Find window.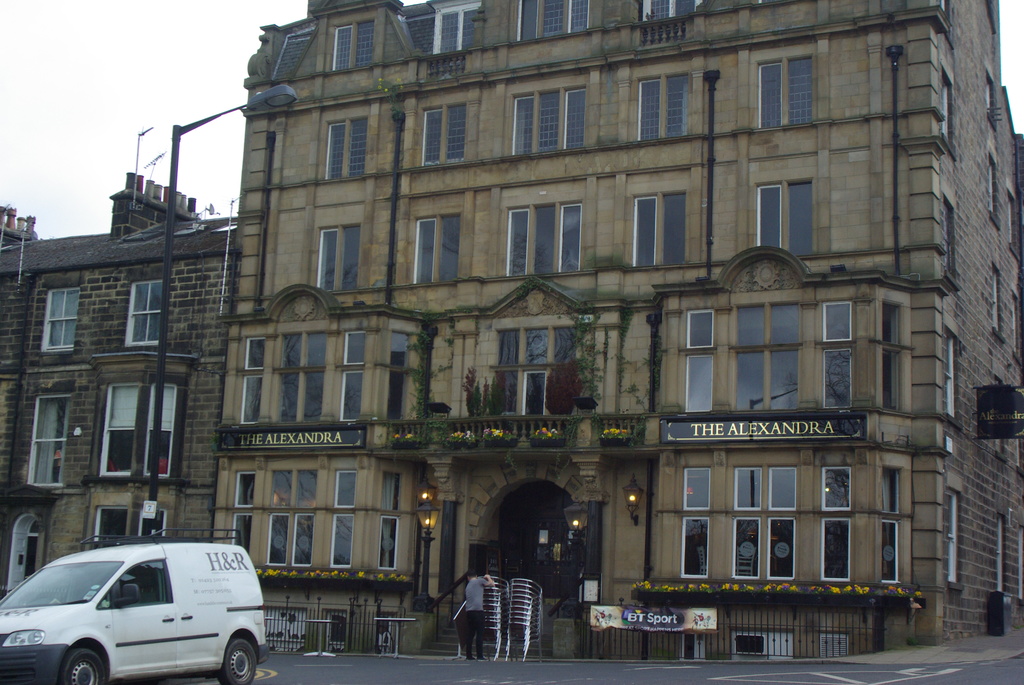
rect(343, 335, 365, 423).
